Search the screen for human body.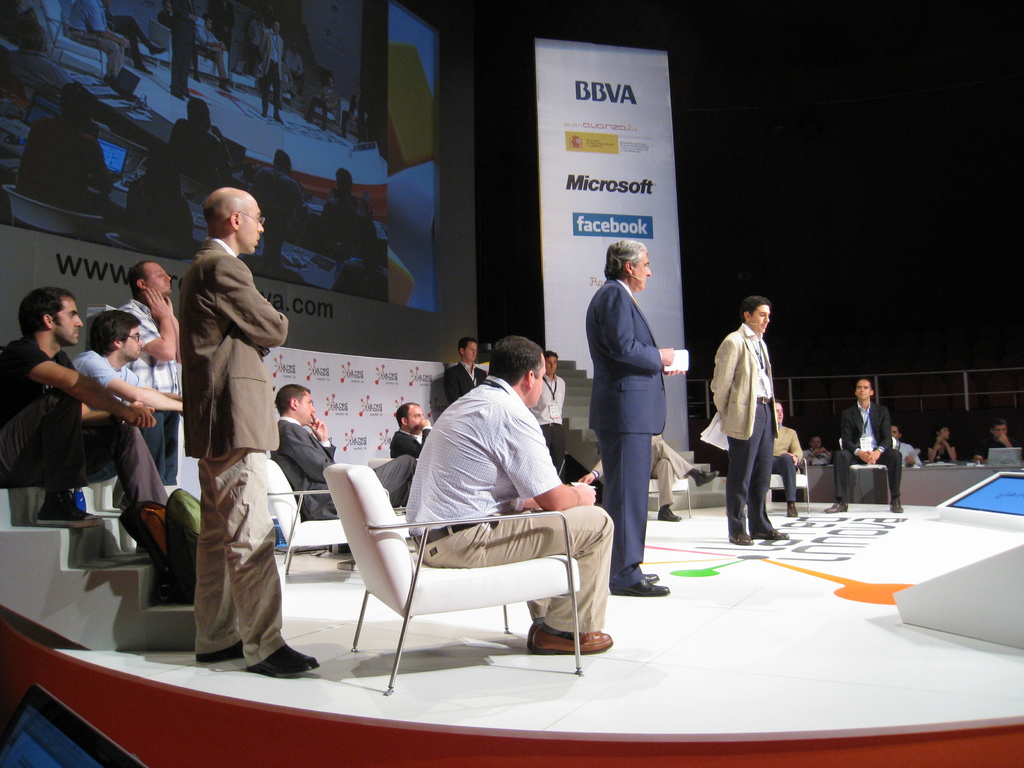
Found at [left=391, top=414, right=432, bottom=463].
